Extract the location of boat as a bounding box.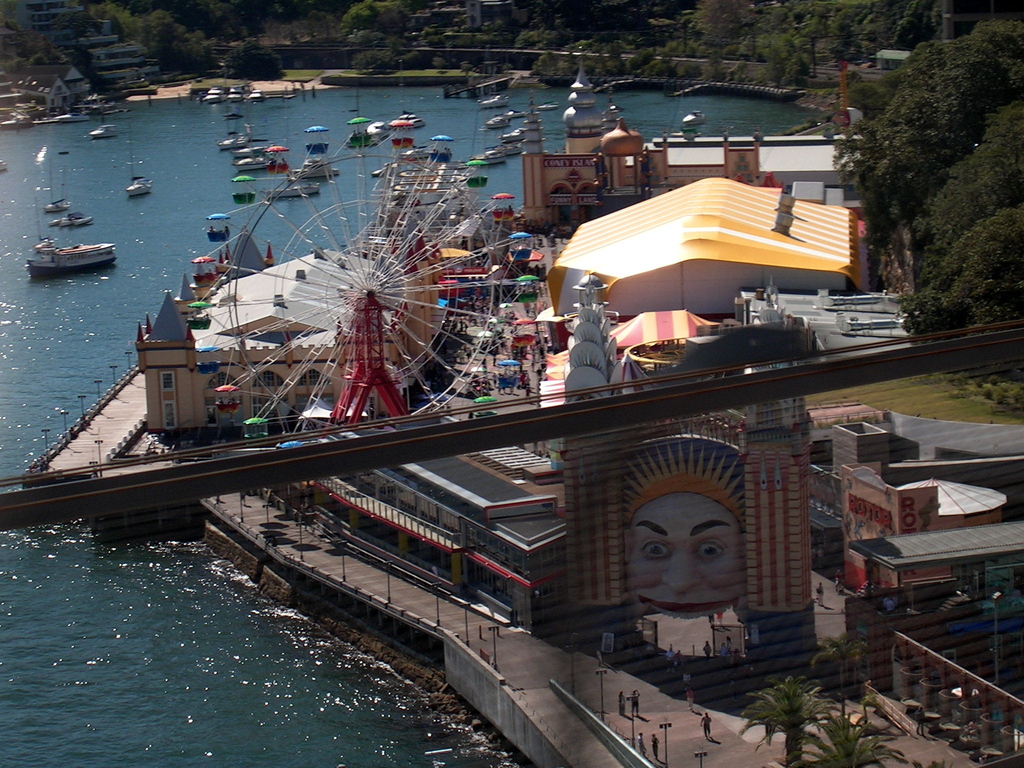
left=223, top=81, right=260, bottom=103.
